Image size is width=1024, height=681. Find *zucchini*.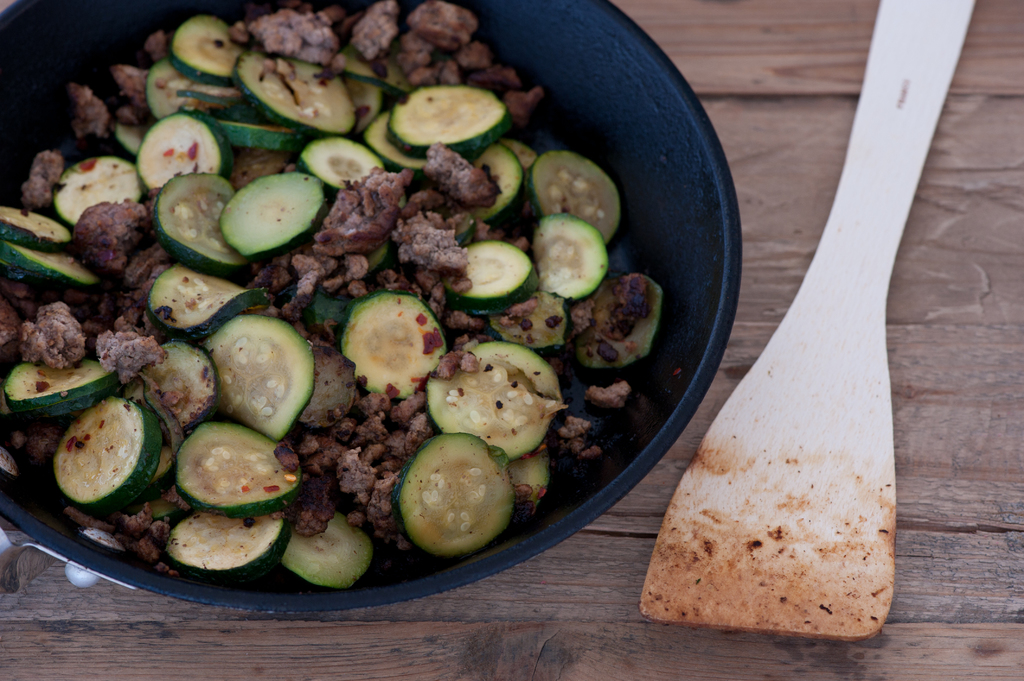
(left=345, top=284, right=442, bottom=408).
